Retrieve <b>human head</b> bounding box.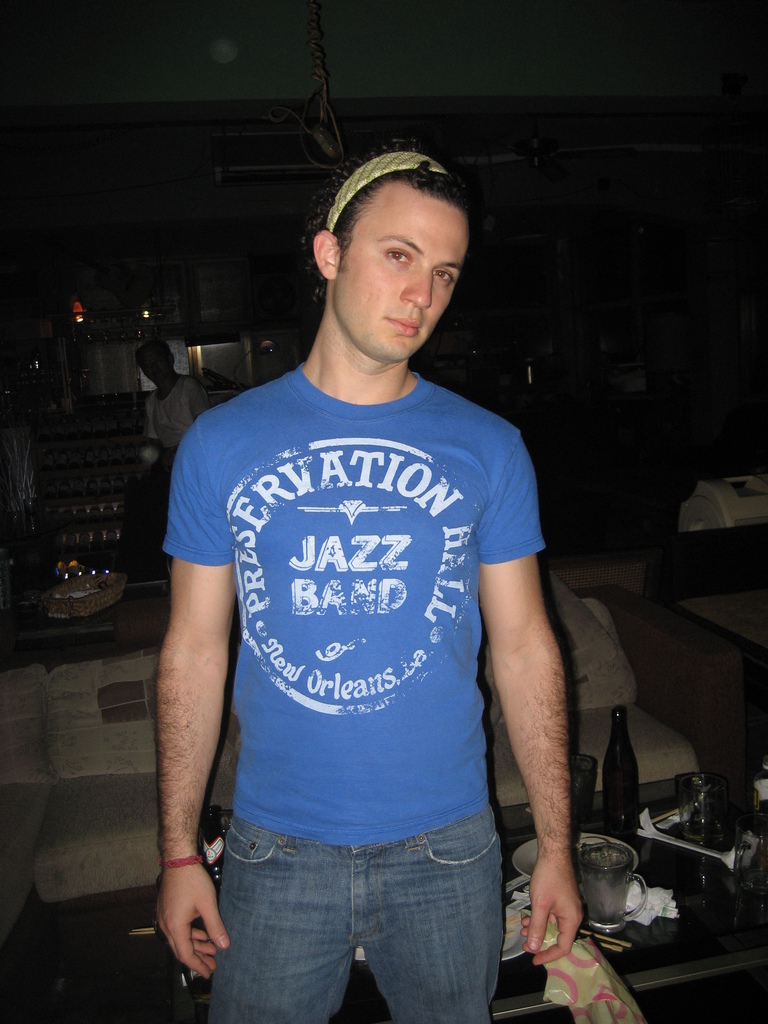
Bounding box: box(128, 337, 173, 389).
